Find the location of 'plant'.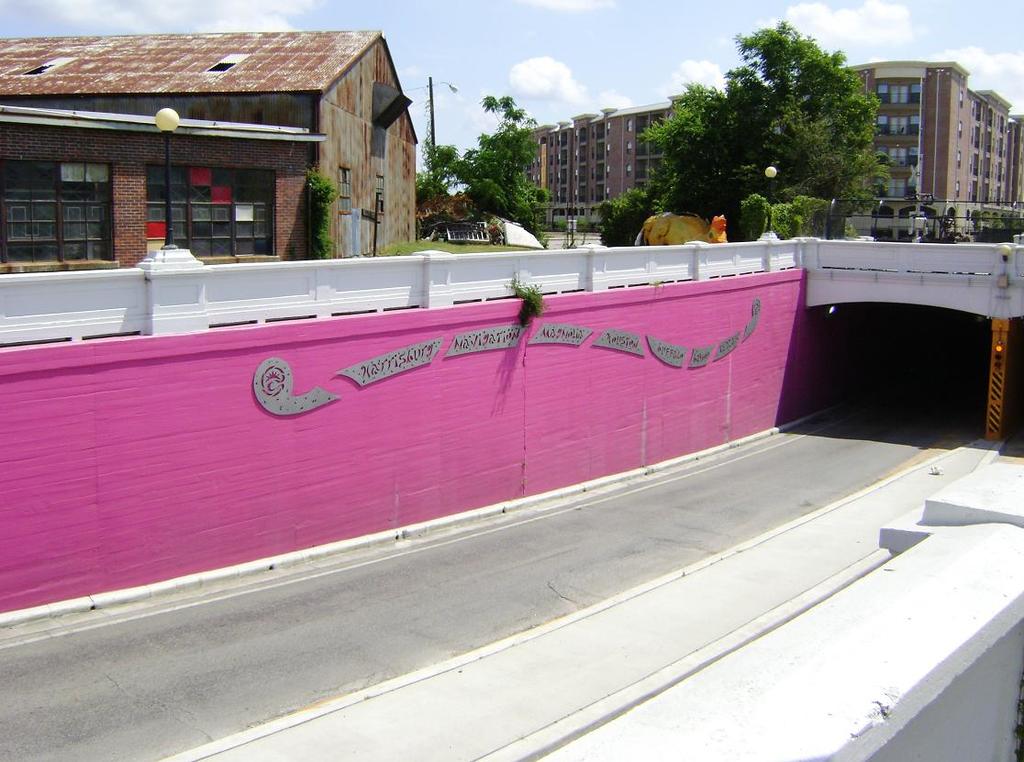
Location: x1=361, y1=225, x2=559, y2=255.
